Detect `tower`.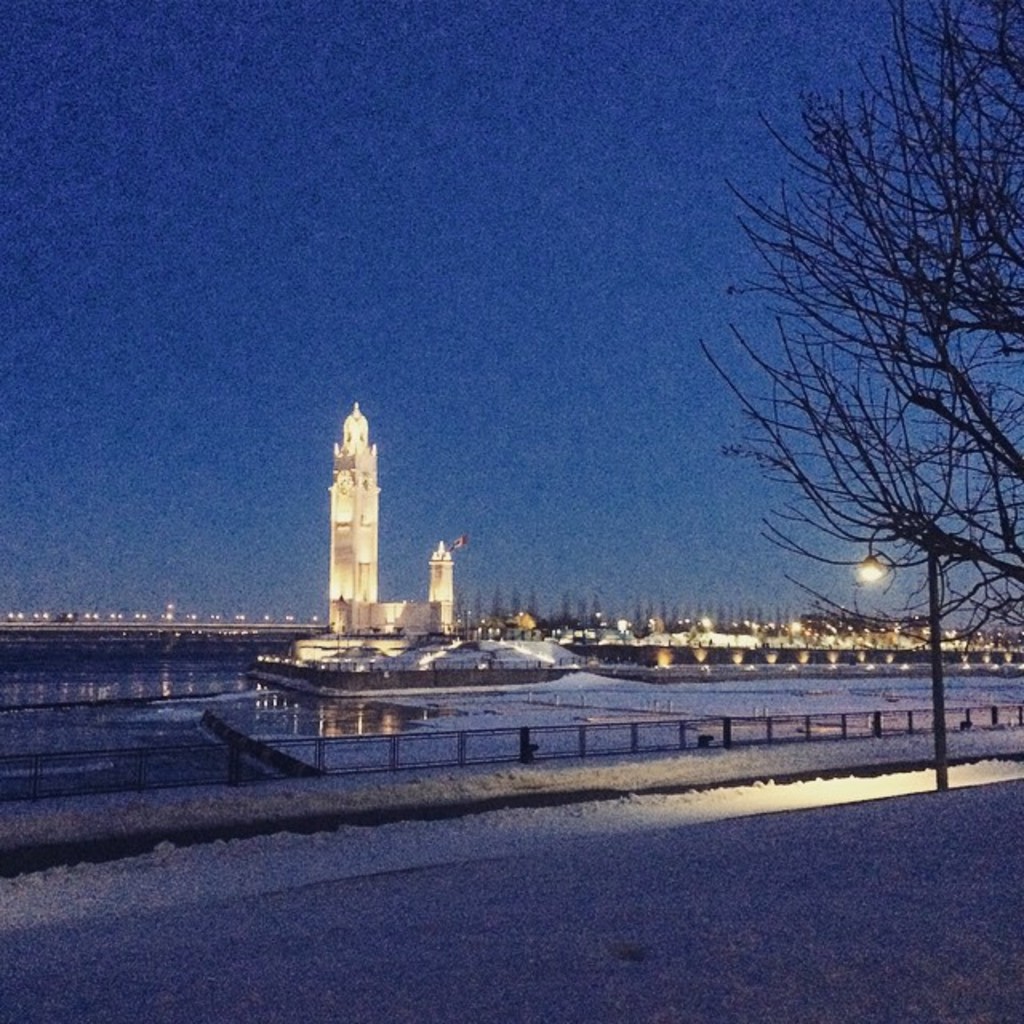
Detected at {"x1": 424, "y1": 542, "x2": 456, "y2": 626}.
